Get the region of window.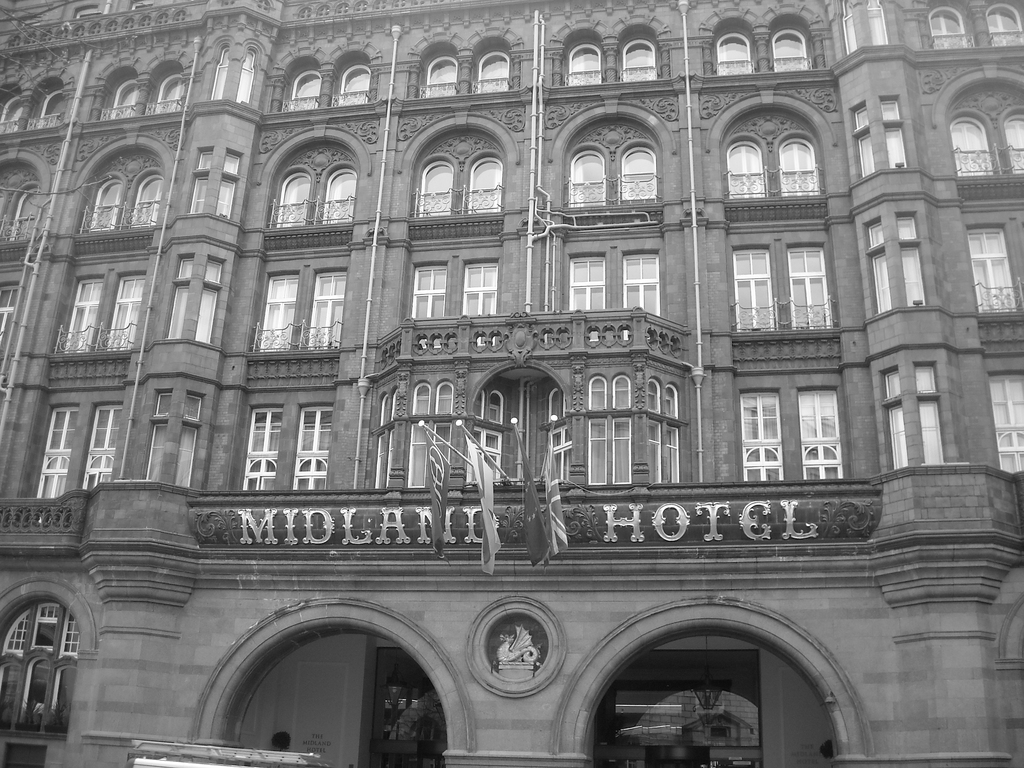
(x1=736, y1=389, x2=783, y2=483).
